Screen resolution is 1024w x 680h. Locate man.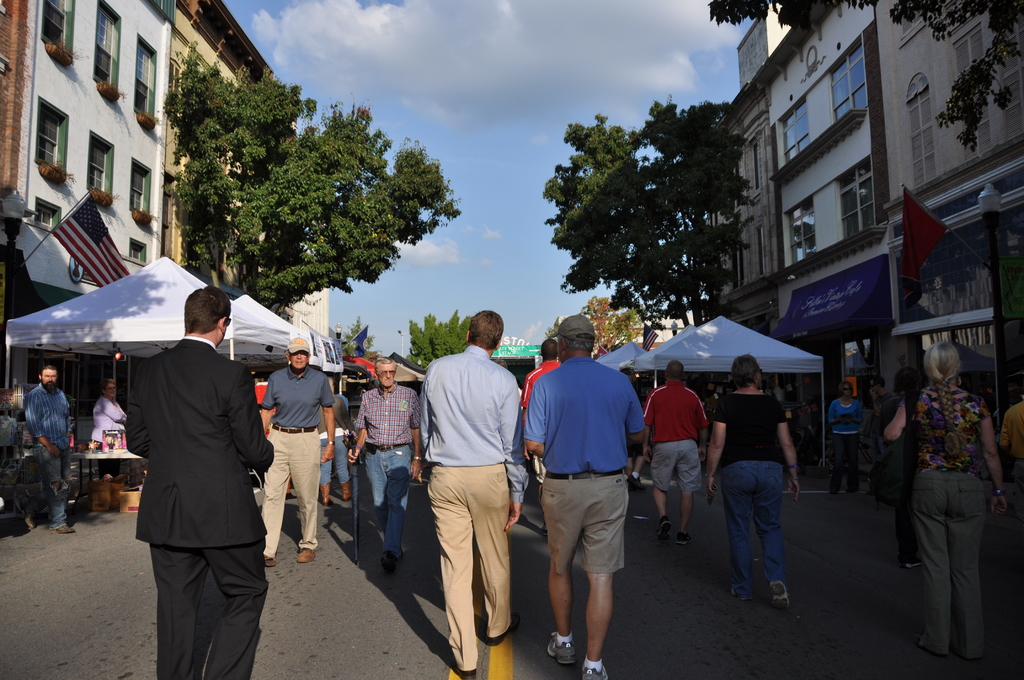
box(259, 335, 335, 565).
